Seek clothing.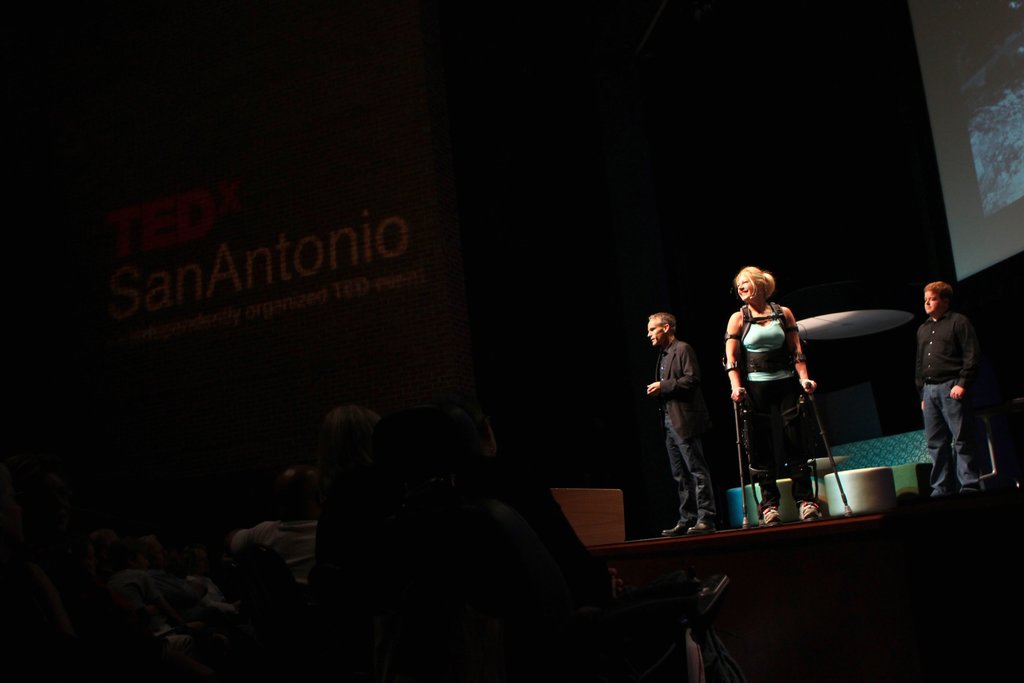
(916,308,980,497).
